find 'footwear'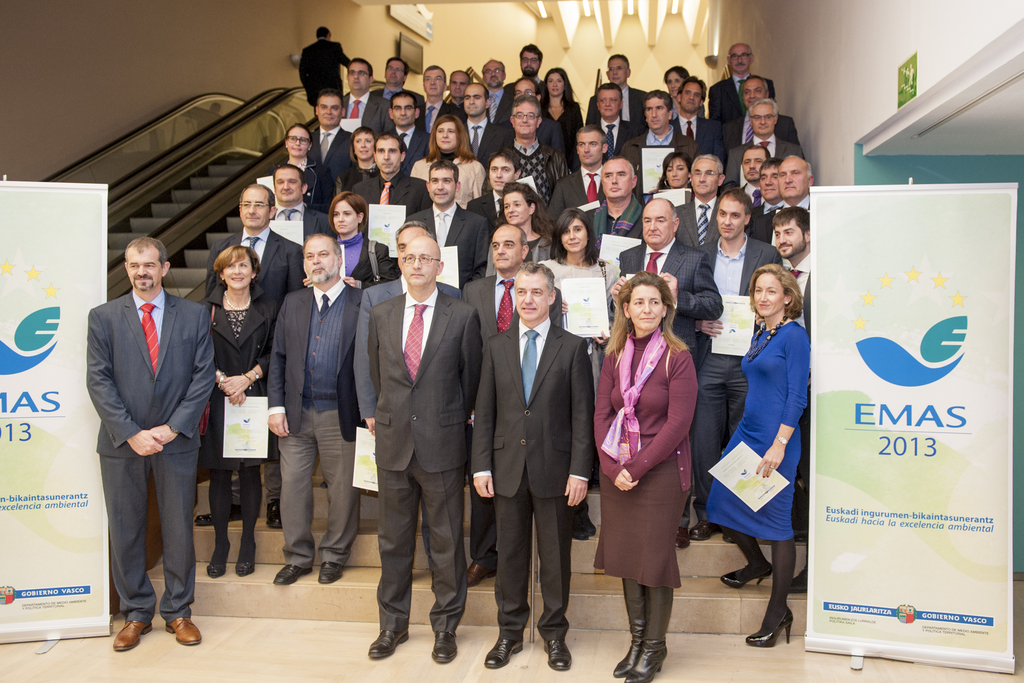
<bbox>266, 498, 281, 531</bbox>
